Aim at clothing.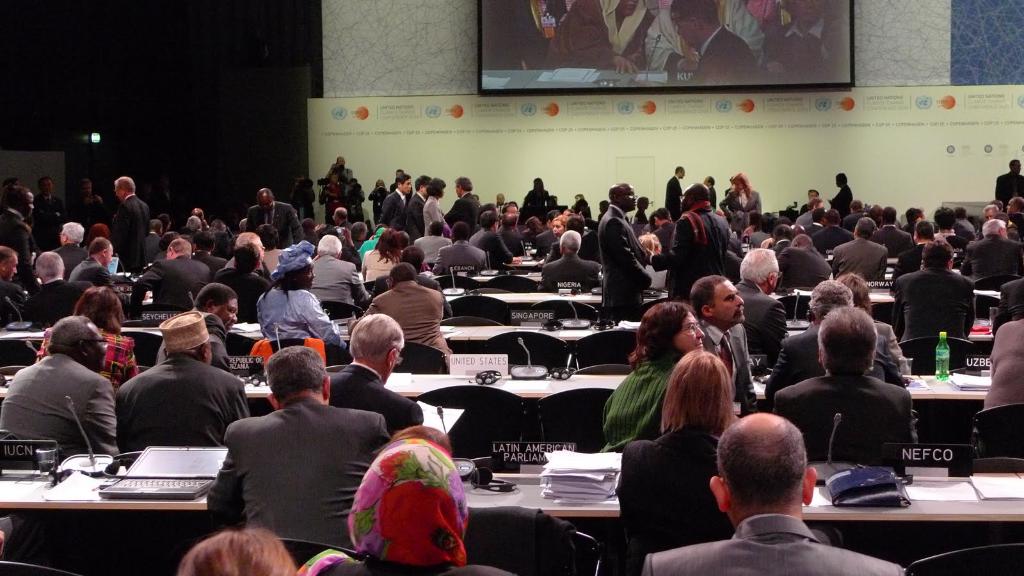
Aimed at [399,191,425,234].
